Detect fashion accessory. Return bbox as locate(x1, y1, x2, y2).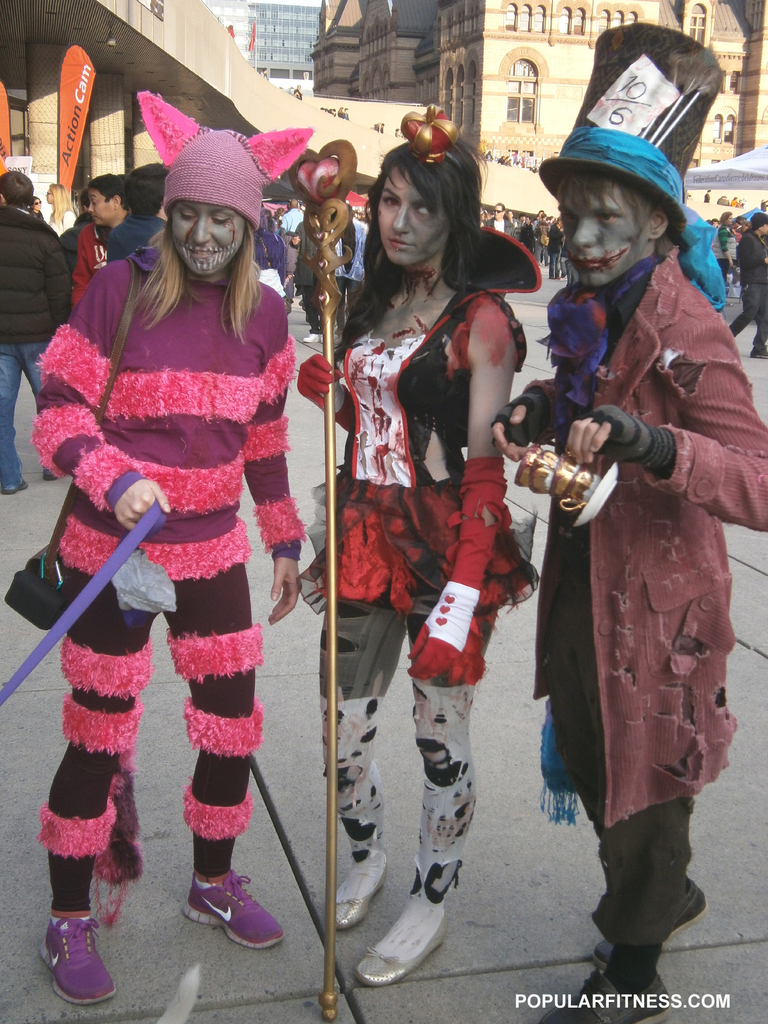
locate(401, 102, 458, 168).
